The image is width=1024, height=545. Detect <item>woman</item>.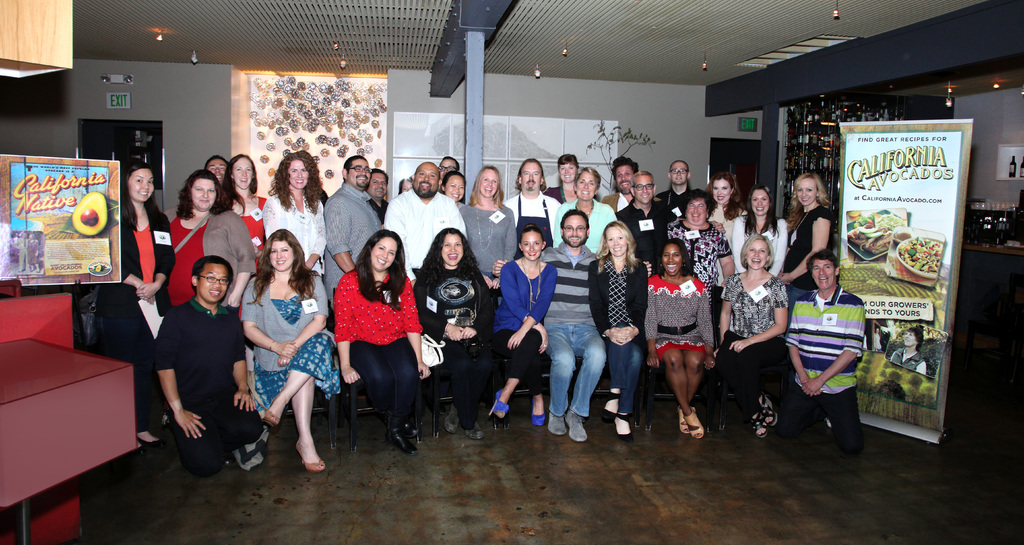
Detection: select_region(266, 146, 329, 285).
